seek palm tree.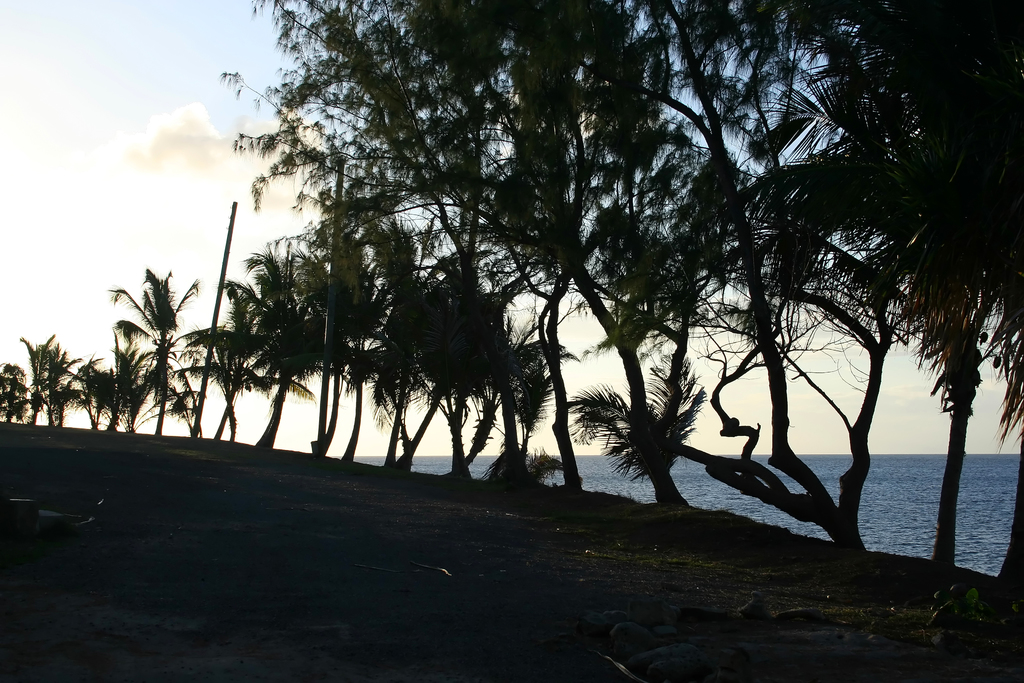
481,329,536,454.
